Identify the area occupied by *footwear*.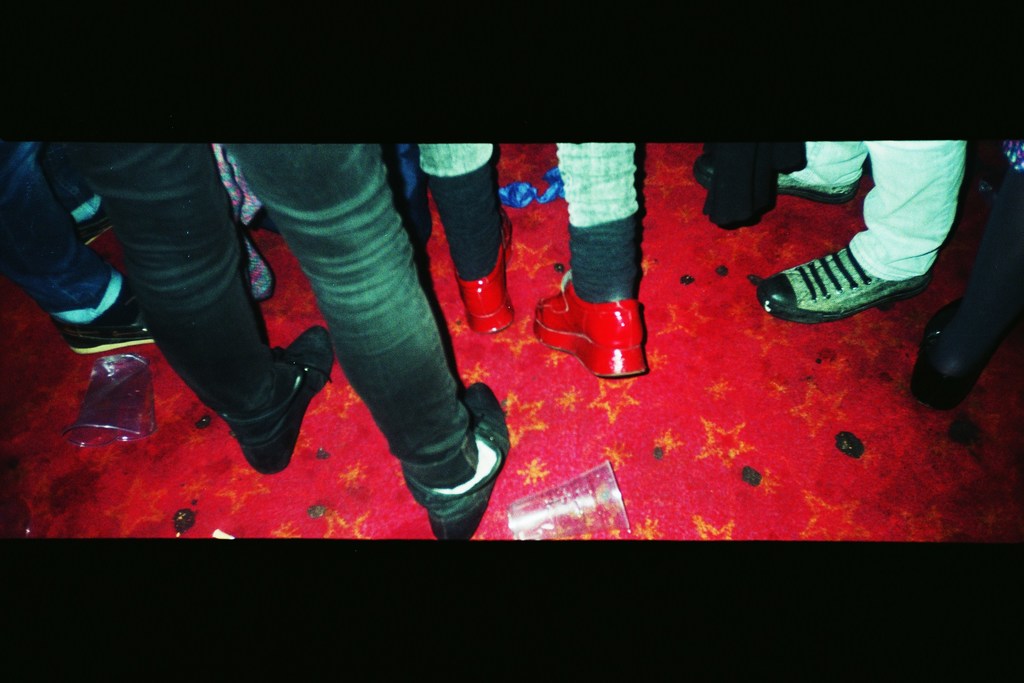
Area: [58, 281, 168, 350].
